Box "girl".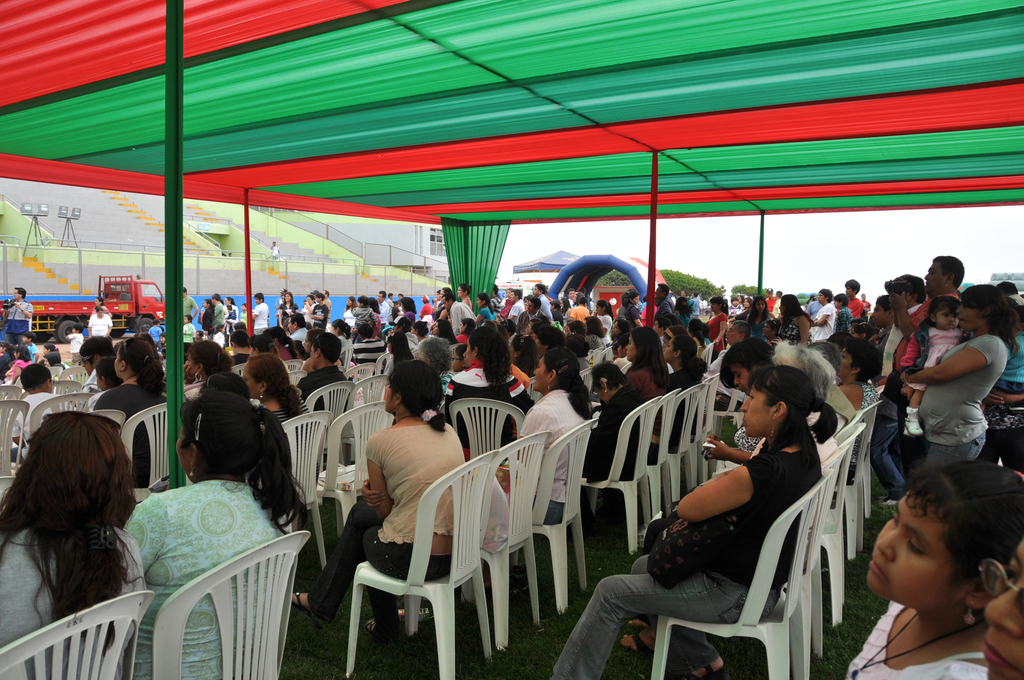
620 339 776 653.
